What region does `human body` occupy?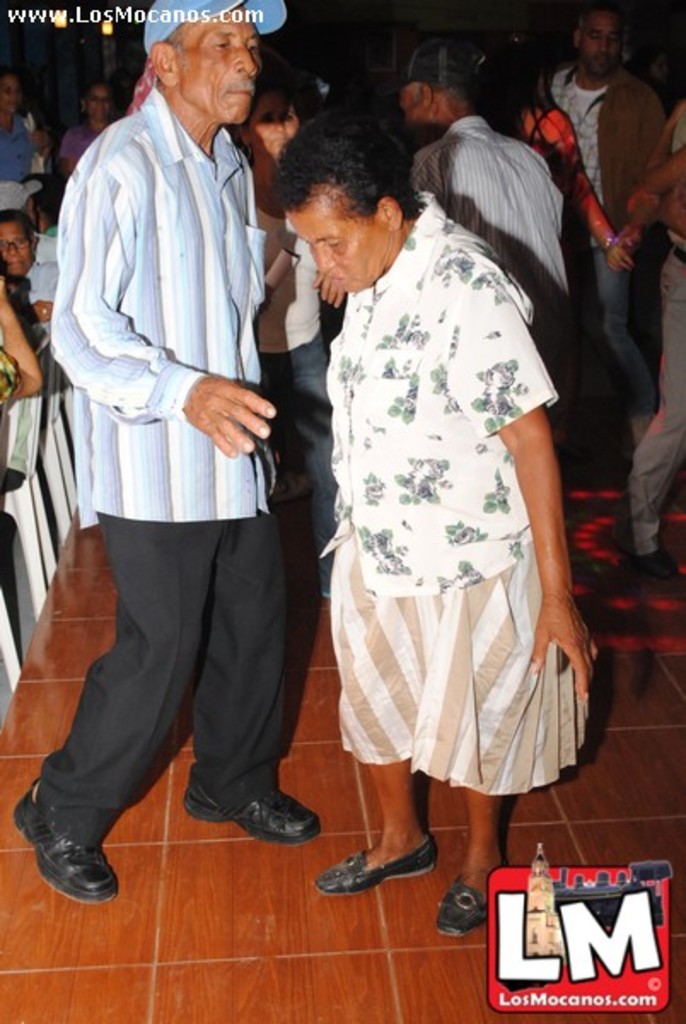
[58, 79, 119, 184].
